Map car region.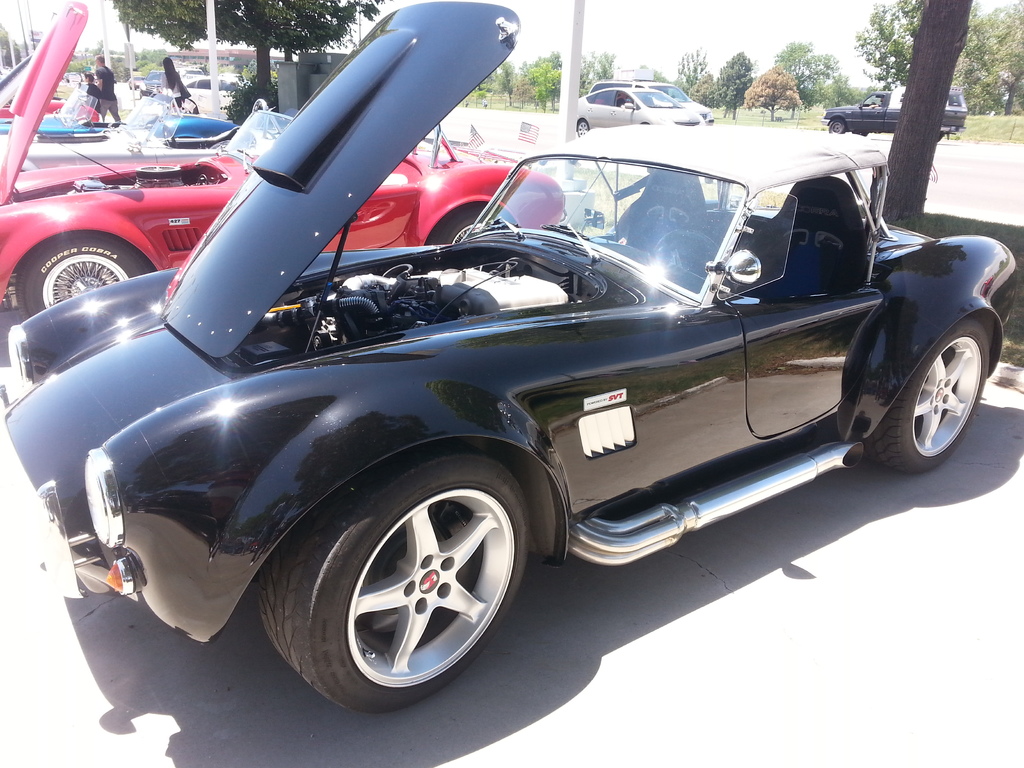
Mapped to [575, 90, 703, 138].
